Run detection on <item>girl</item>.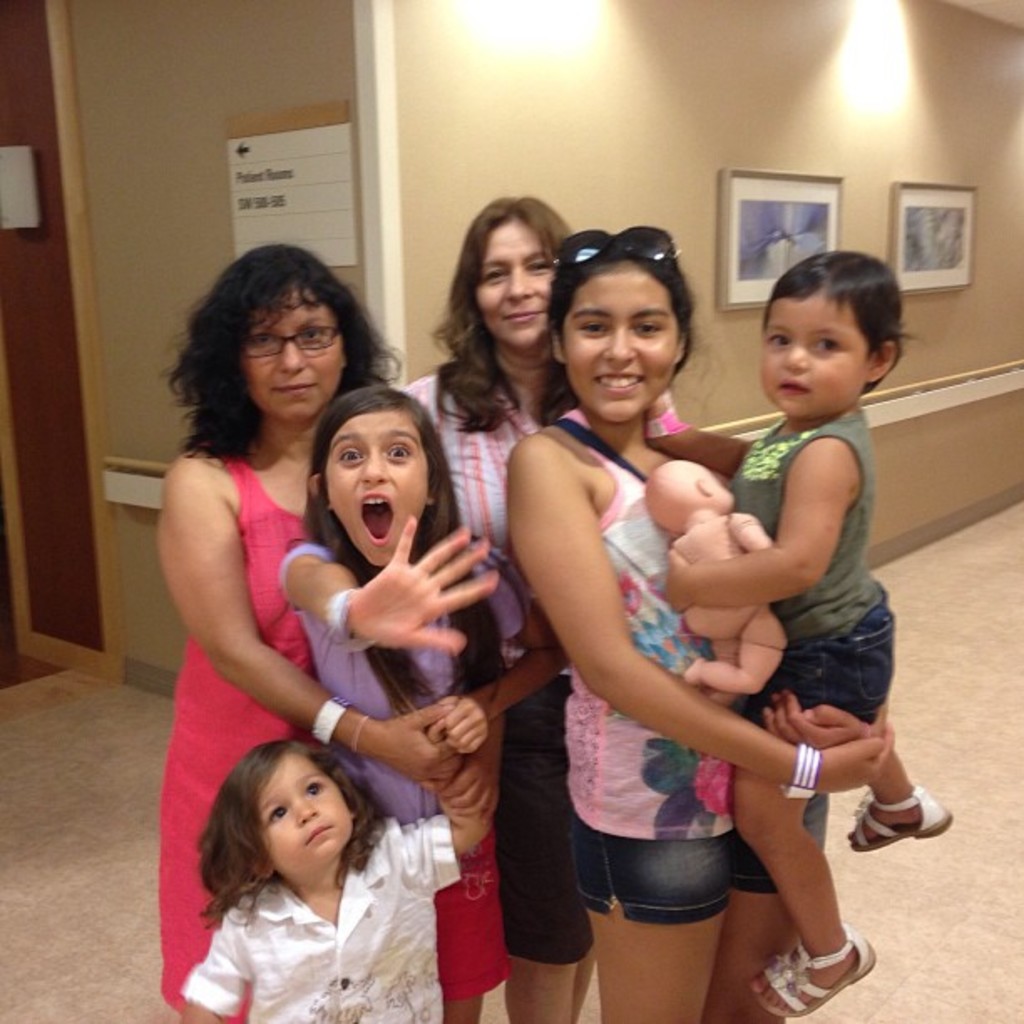
Result: 641, 234, 954, 1022.
